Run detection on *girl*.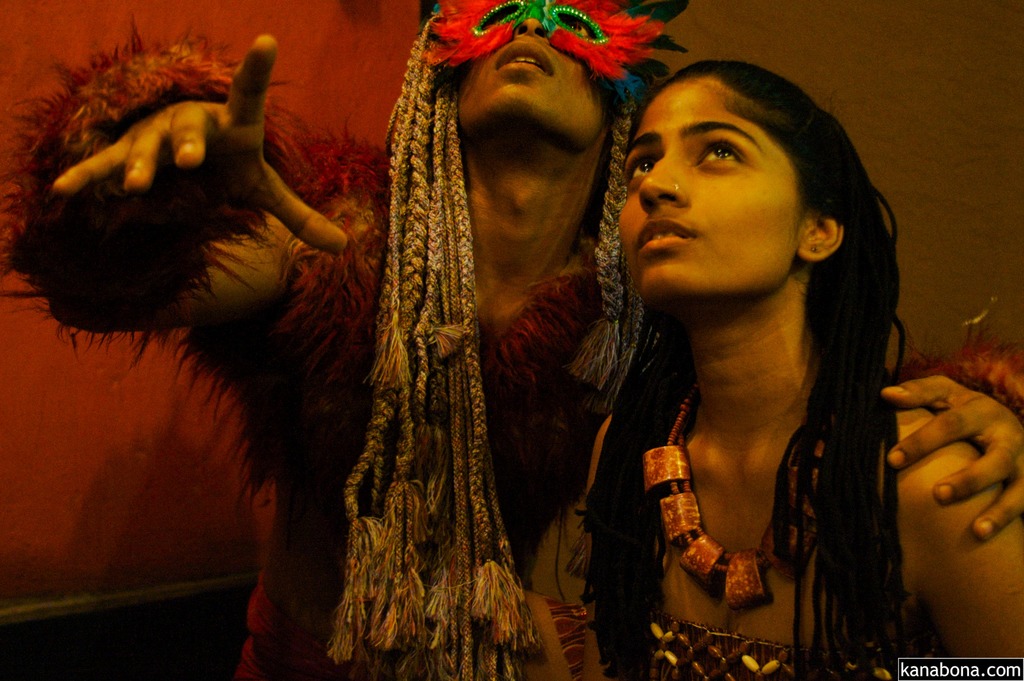
Result: [x1=580, y1=59, x2=1023, y2=680].
